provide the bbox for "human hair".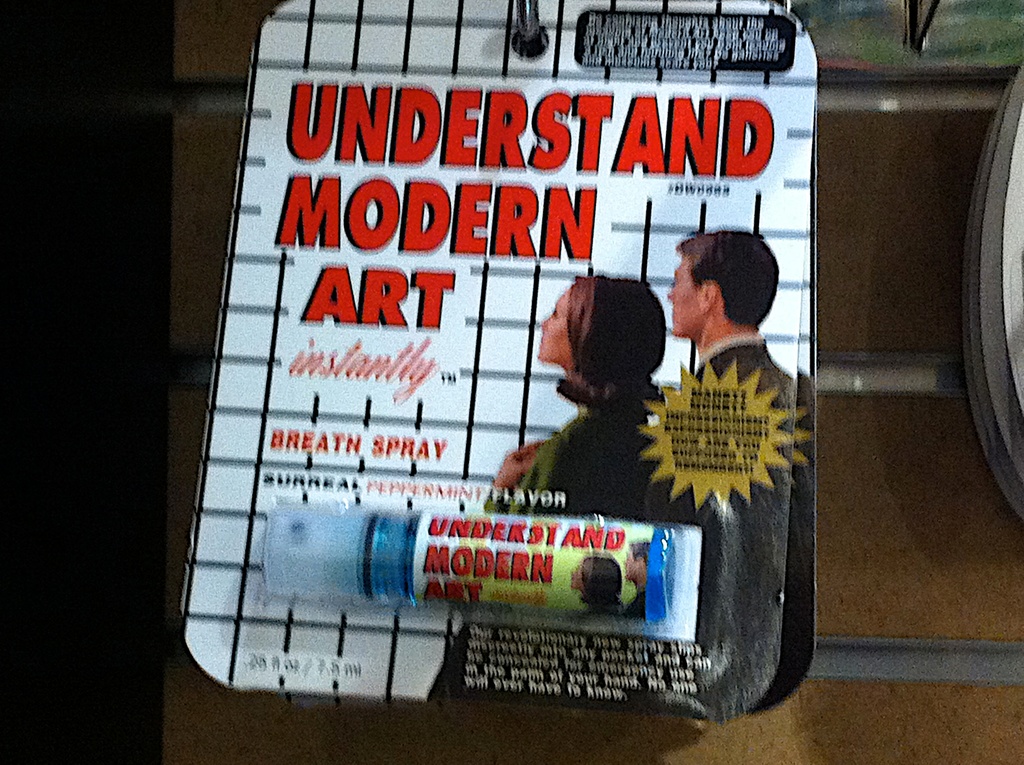
x1=680 y1=221 x2=758 y2=335.
